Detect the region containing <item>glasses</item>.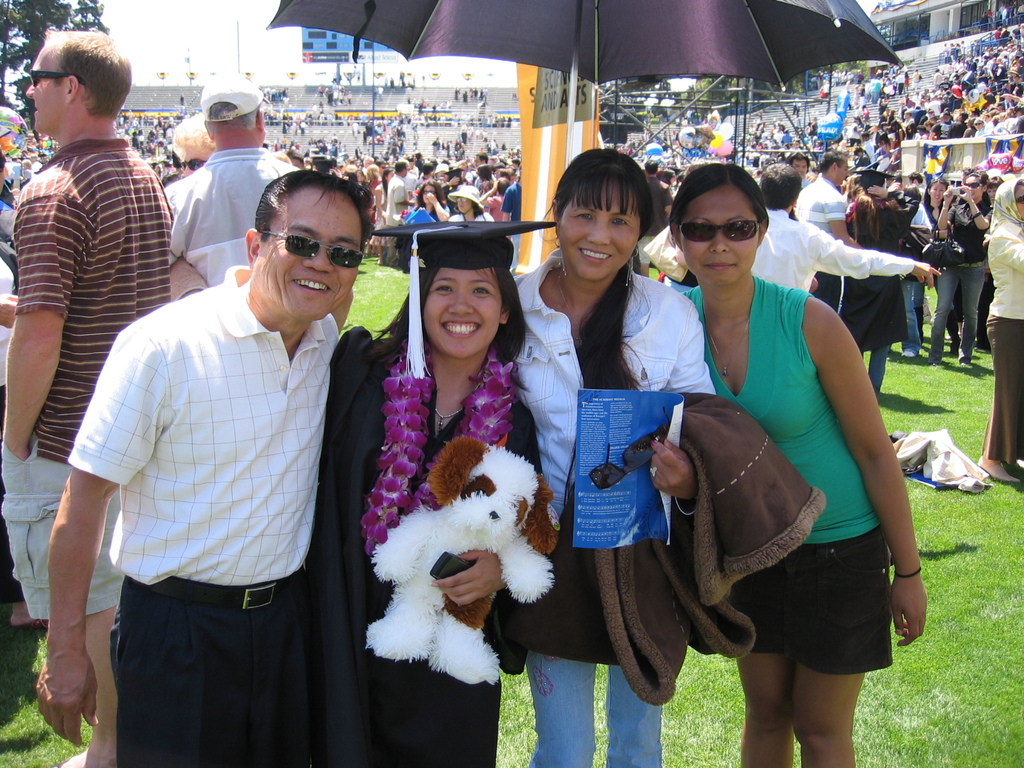
[x1=260, y1=235, x2=363, y2=275].
